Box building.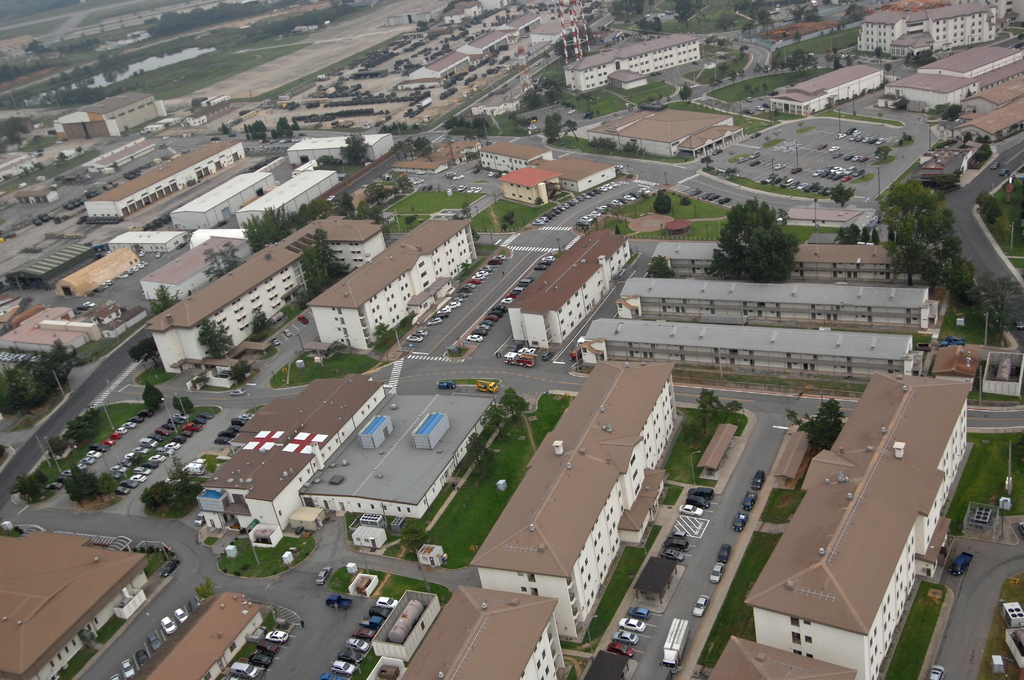
bbox(145, 214, 387, 374).
